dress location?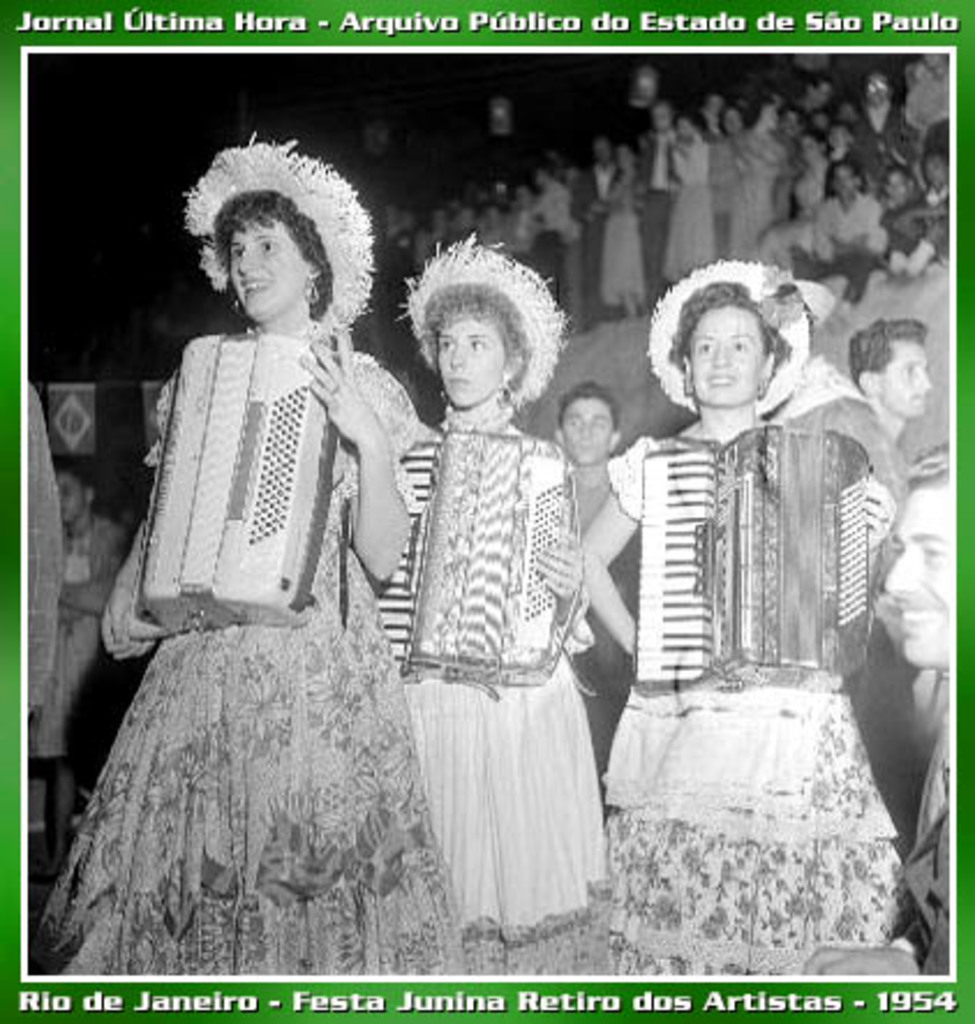
bbox=[596, 430, 901, 980]
